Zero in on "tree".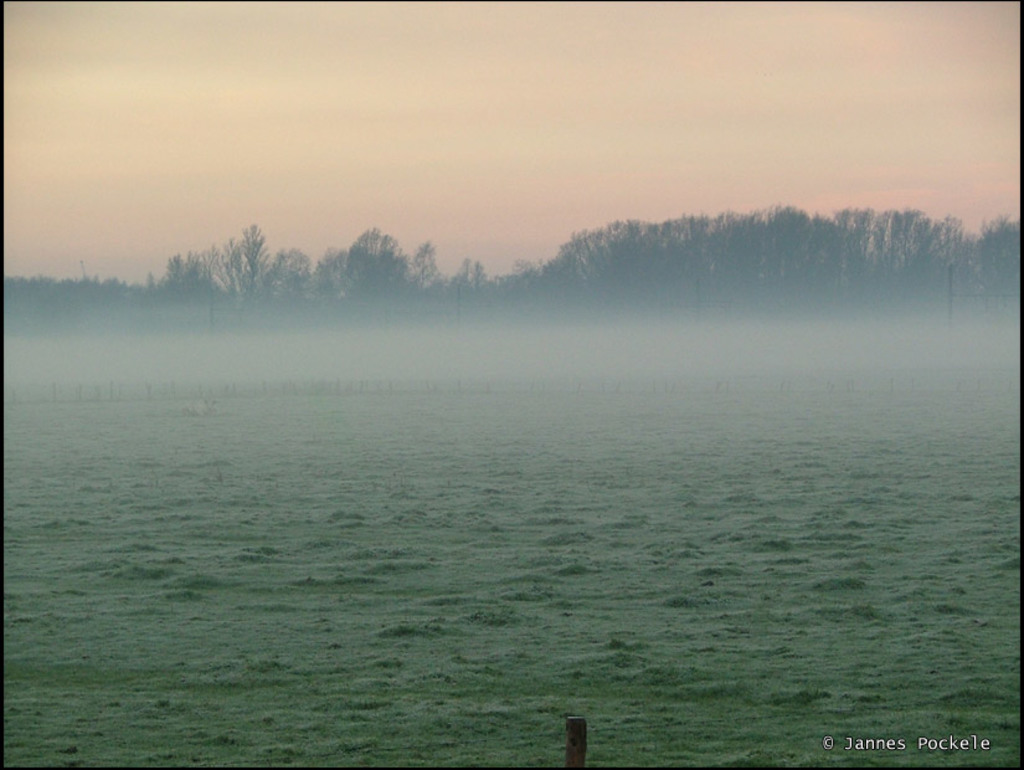
Zeroed in: (958,210,1023,293).
